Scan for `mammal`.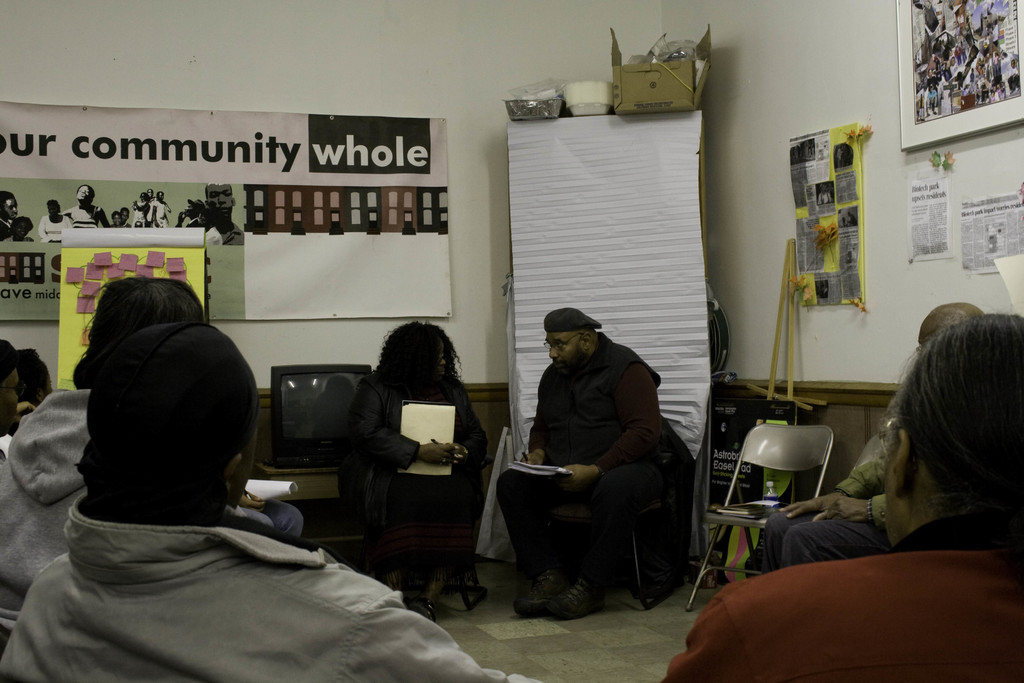
Scan result: bbox(195, 183, 248, 245).
